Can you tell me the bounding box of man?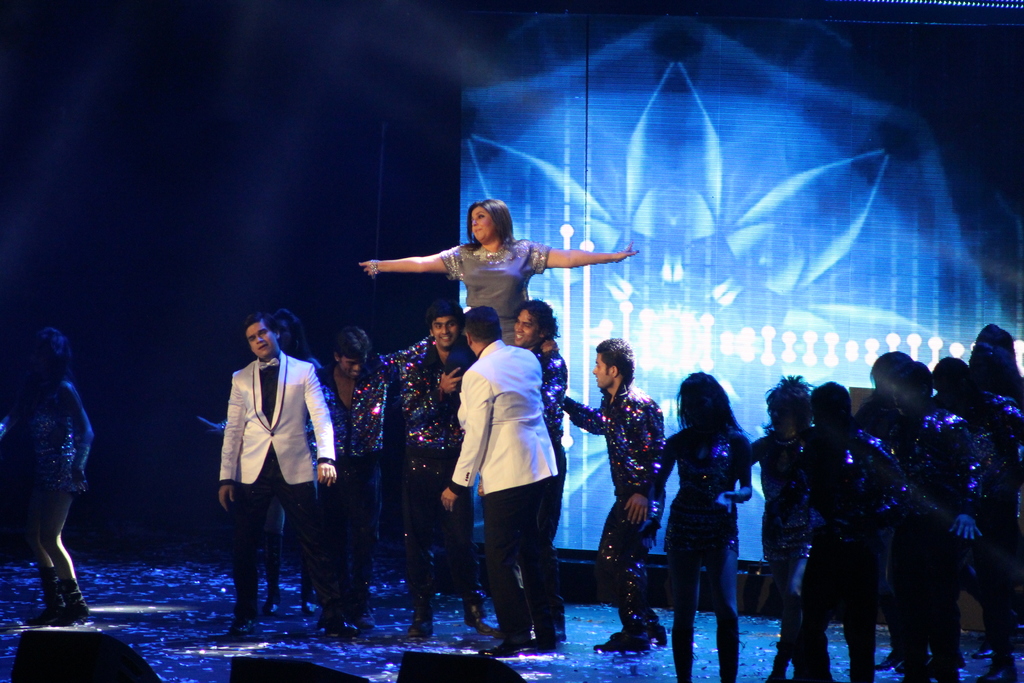
x1=439, y1=303, x2=550, y2=651.
